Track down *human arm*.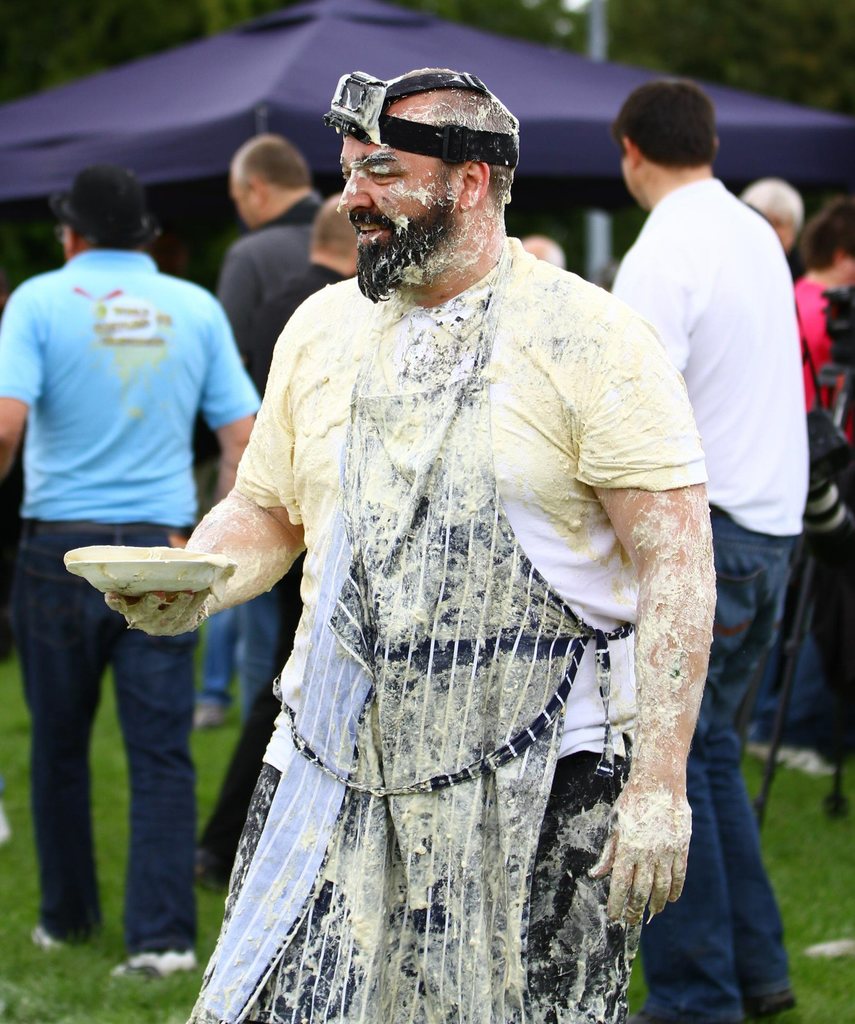
Tracked to 603 235 702 376.
